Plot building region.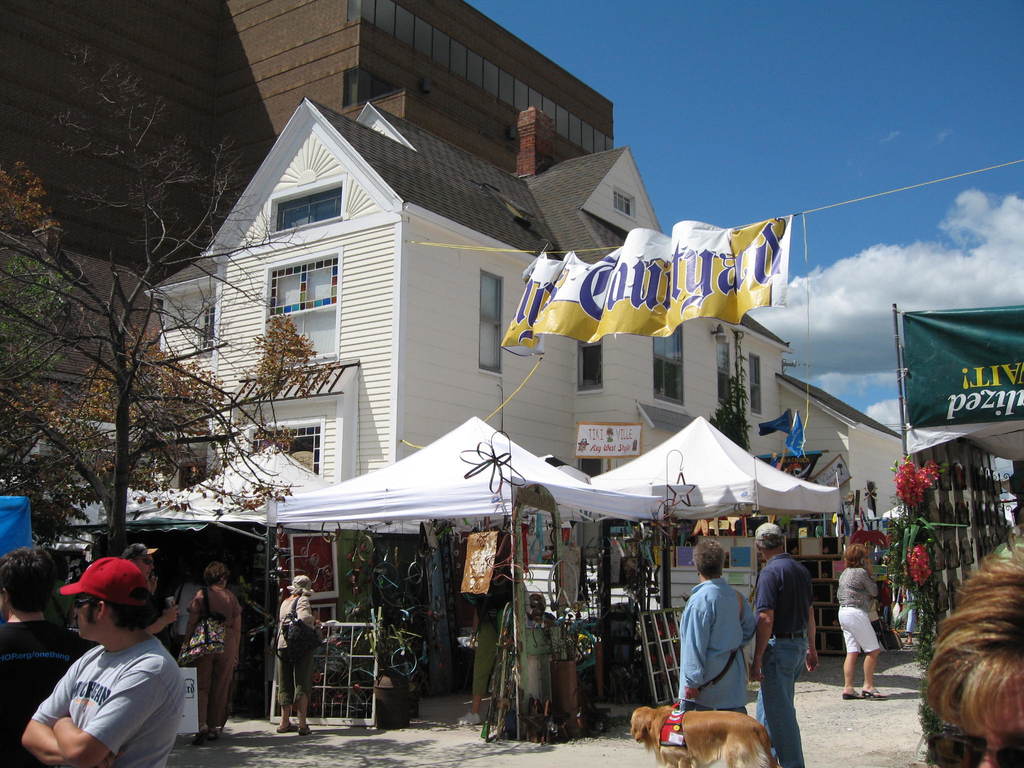
Plotted at rect(0, 0, 613, 417).
